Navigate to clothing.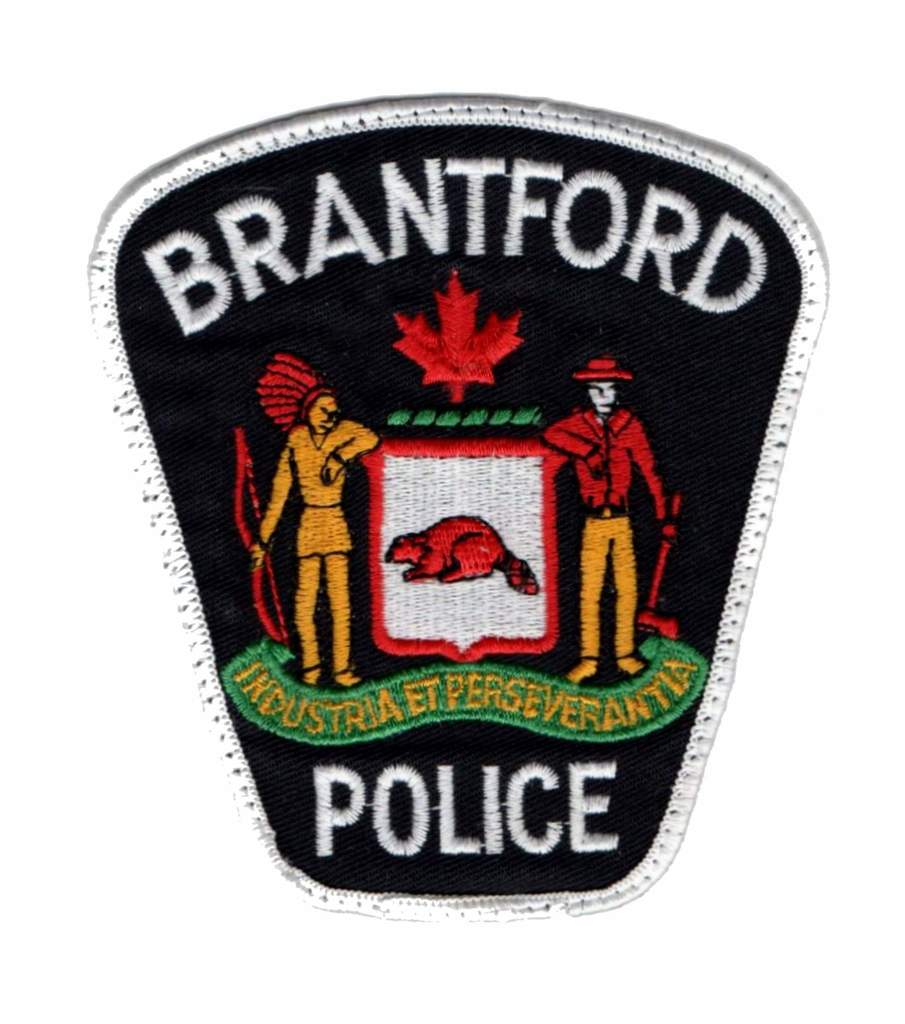
Navigation target: {"x1": 262, "y1": 416, "x2": 377, "y2": 564}.
